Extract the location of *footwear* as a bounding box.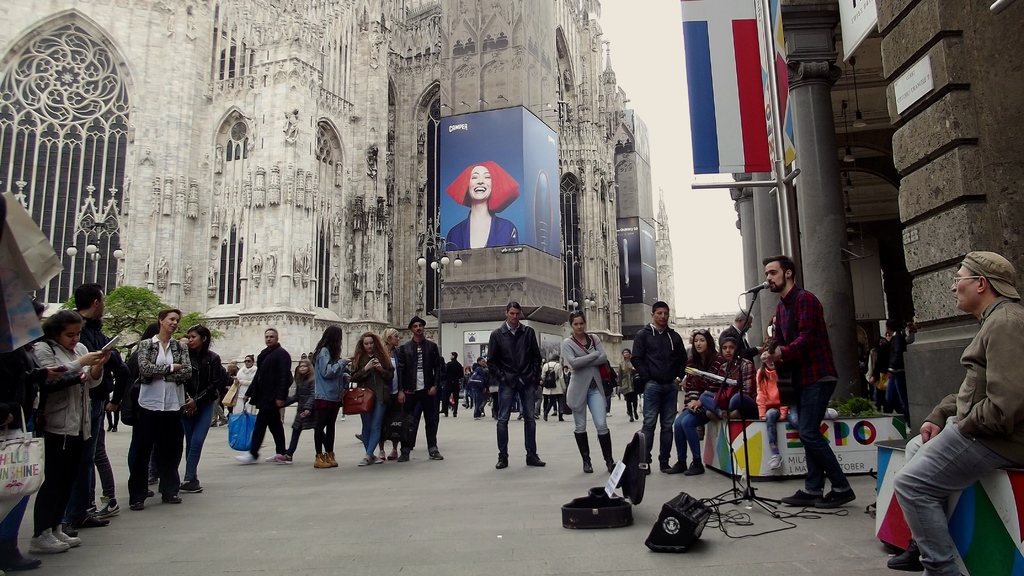
(x1=606, y1=411, x2=612, y2=417).
